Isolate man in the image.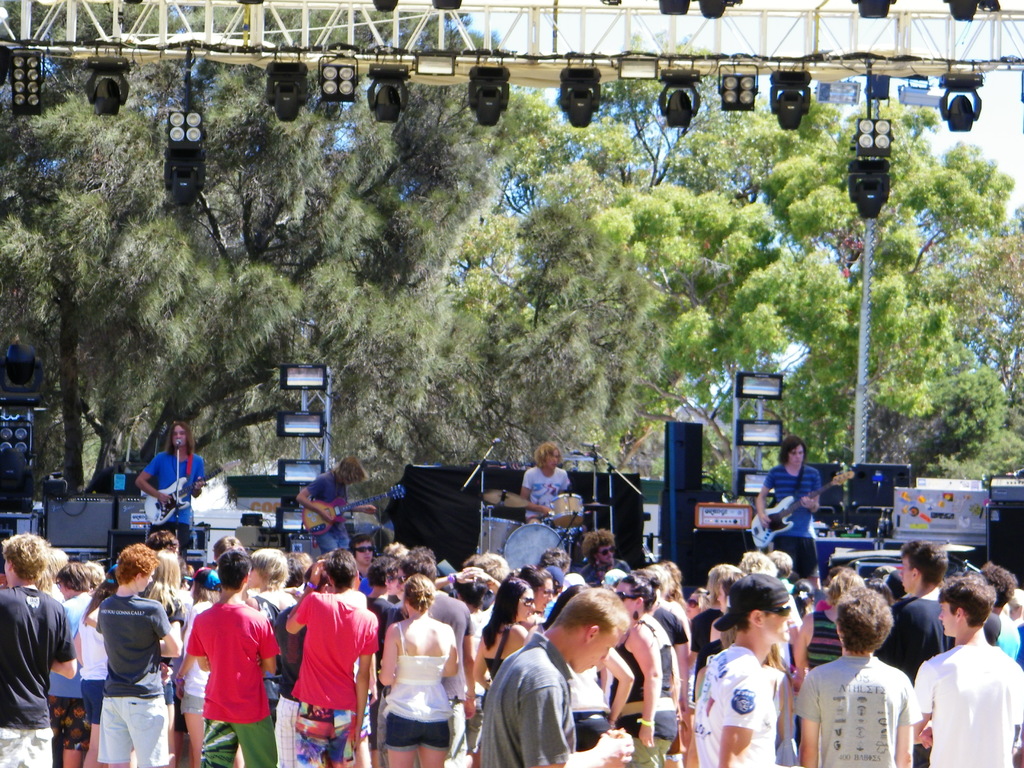
Isolated region: 790,598,902,767.
